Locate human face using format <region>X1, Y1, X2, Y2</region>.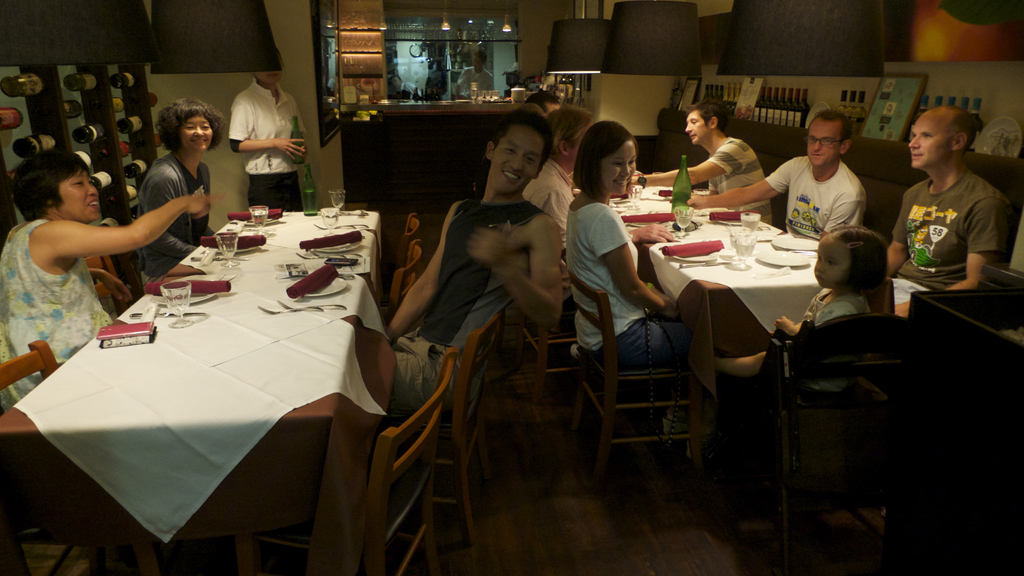
<region>486, 122, 545, 191</region>.
